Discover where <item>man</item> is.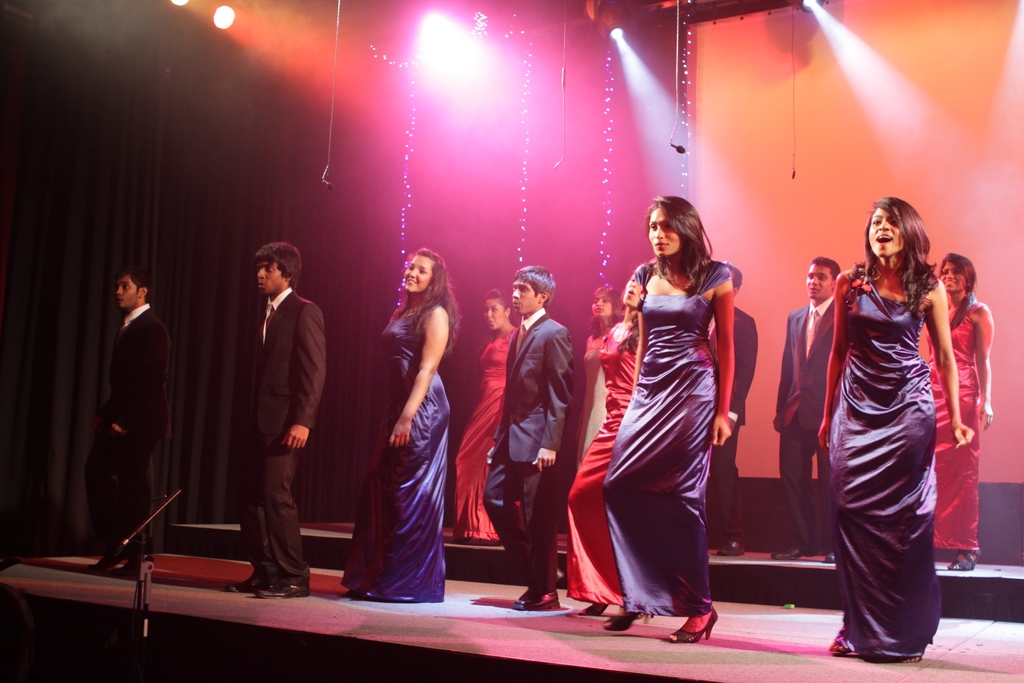
Discovered at 83,266,173,572.
